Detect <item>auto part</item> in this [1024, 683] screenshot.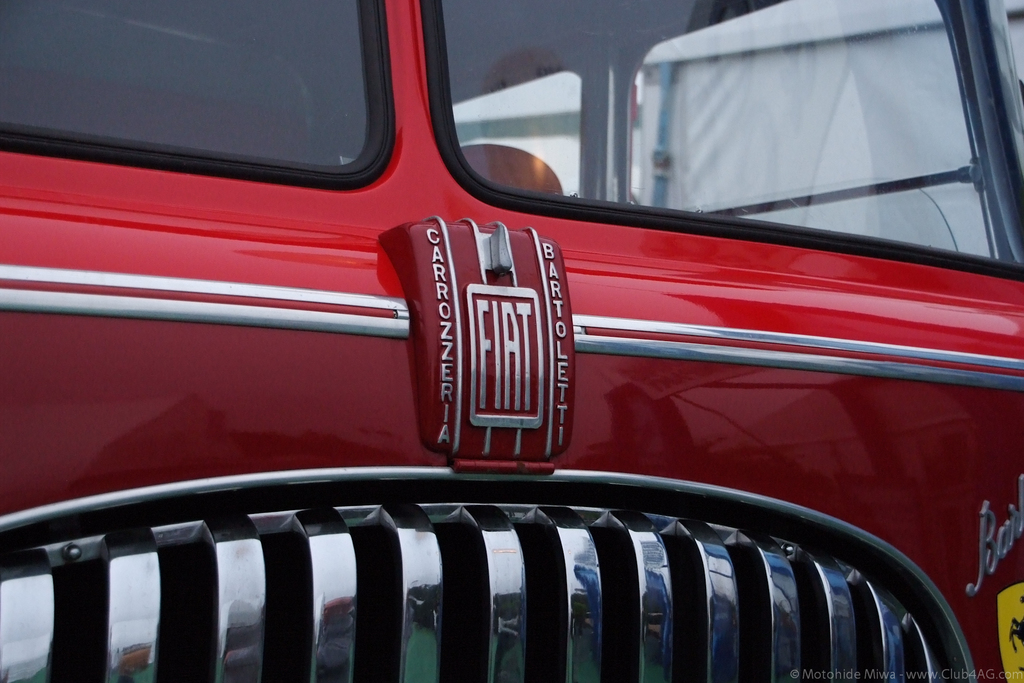
Detection: (0, 457, 978, 682).
